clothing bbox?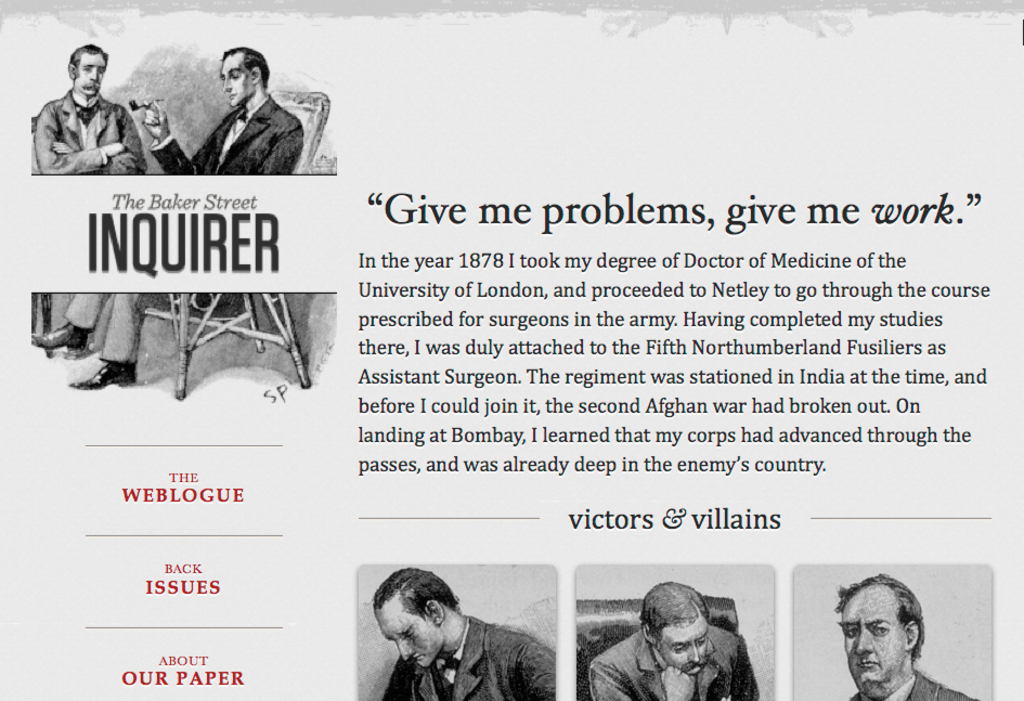
l=55, t=90, r=304, b=363
